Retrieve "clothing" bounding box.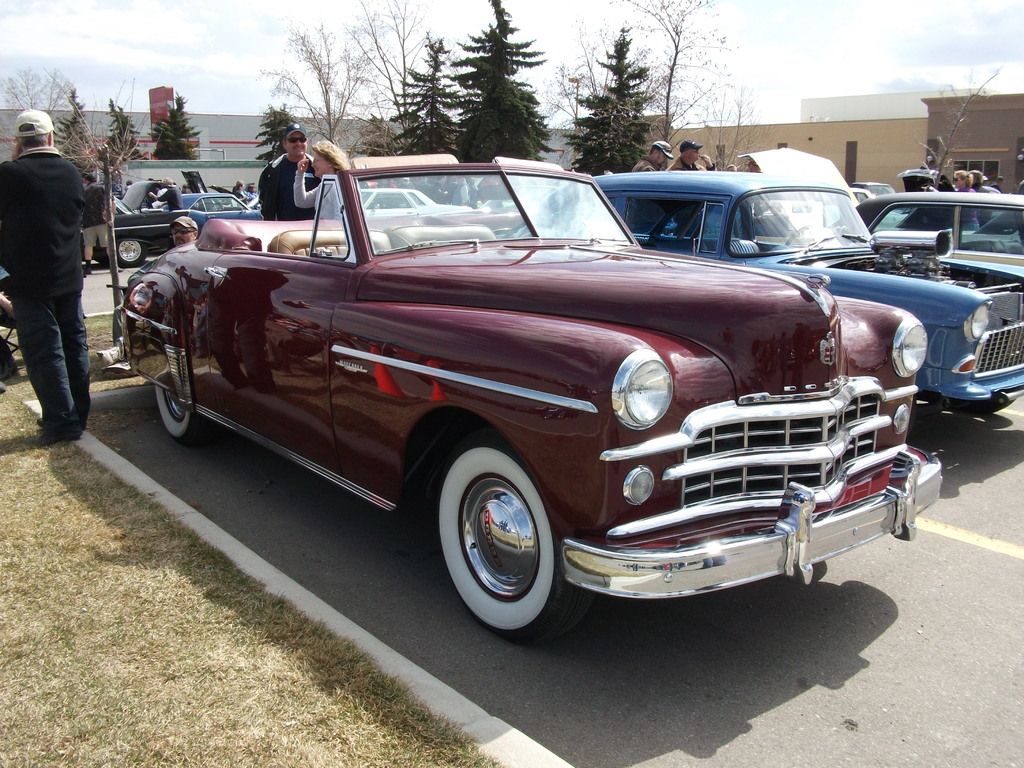
Bounding box: (242,190,260,202).
